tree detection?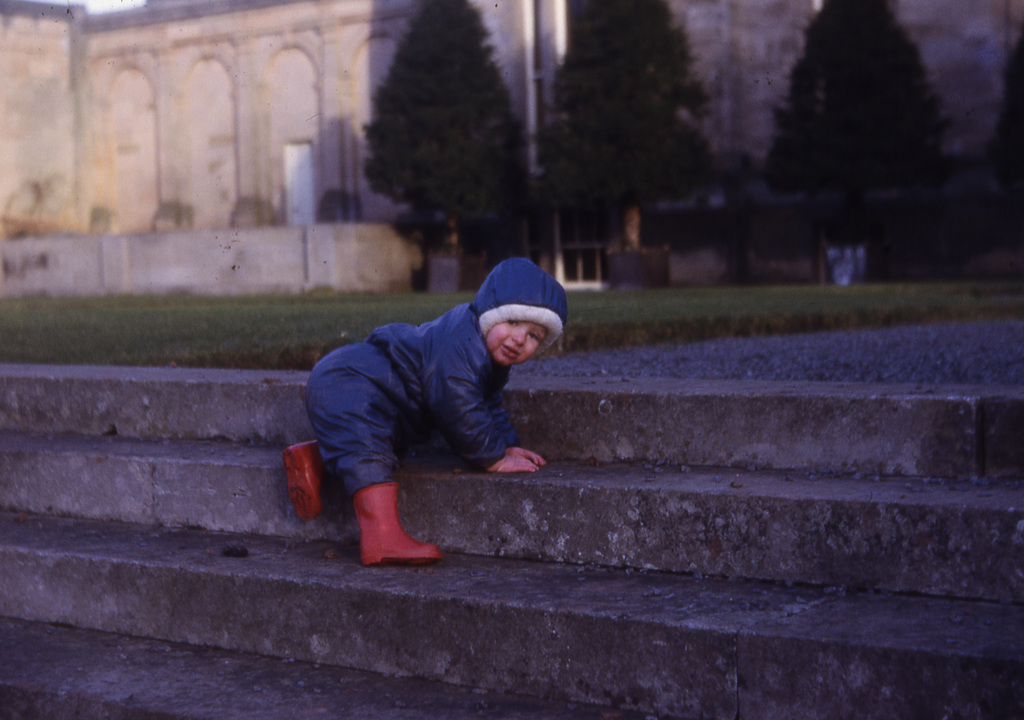
crop(998, 36, 1023, 200)
